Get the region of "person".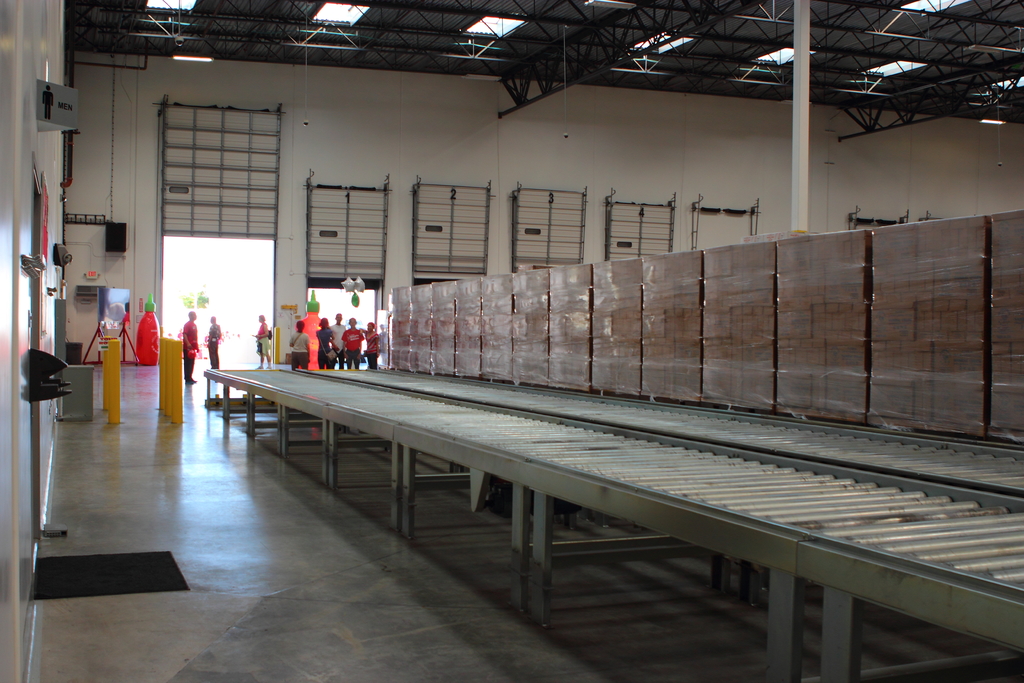
bbox=(205, 315, 223, 370).
